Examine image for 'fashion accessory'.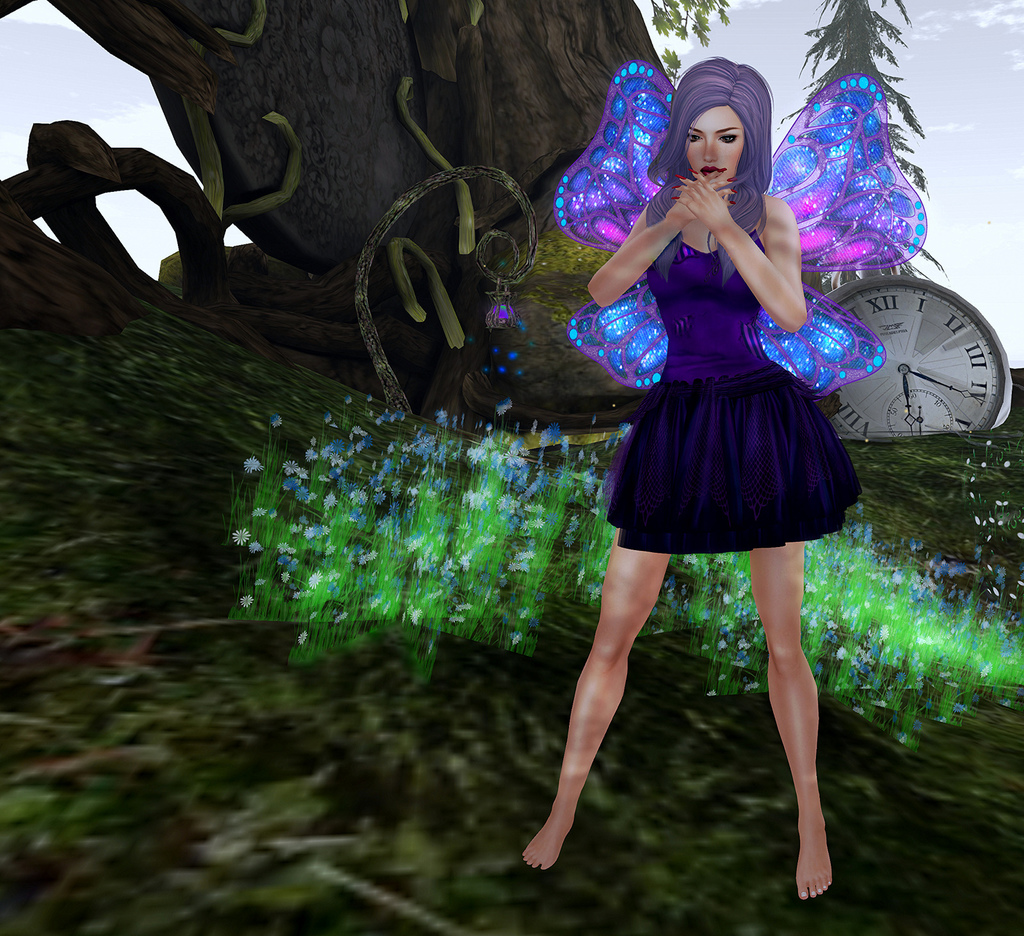
Examination result: (left=730, top=199, right=735, bottom=206).
